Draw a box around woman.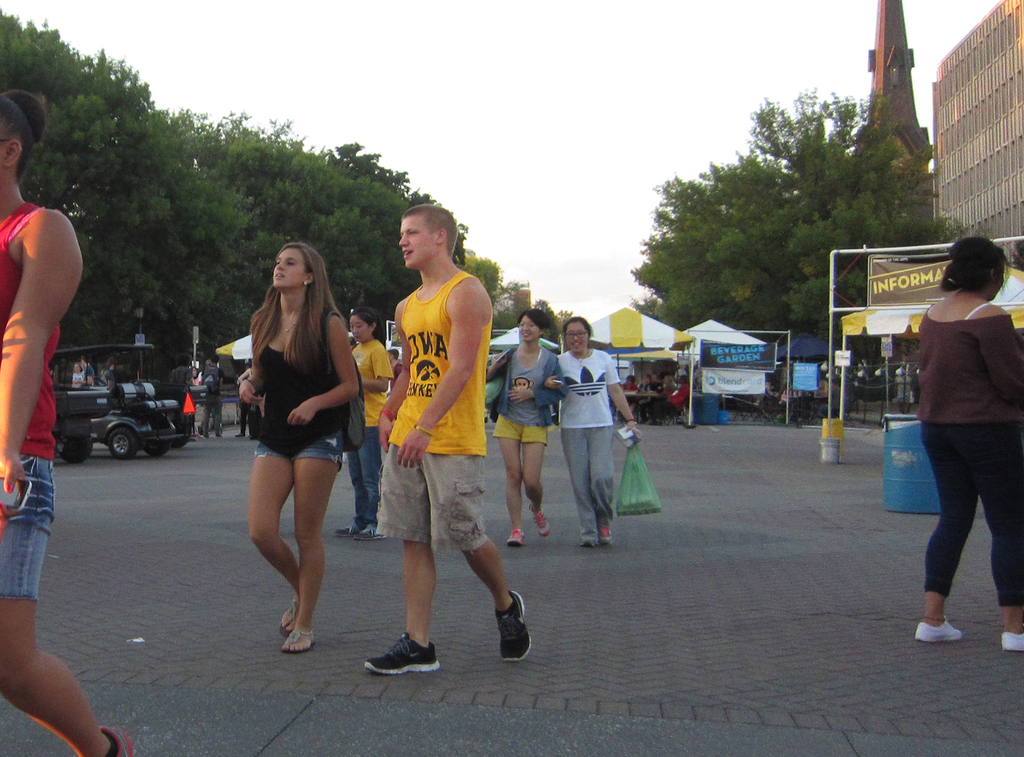
216:249:358:667.
